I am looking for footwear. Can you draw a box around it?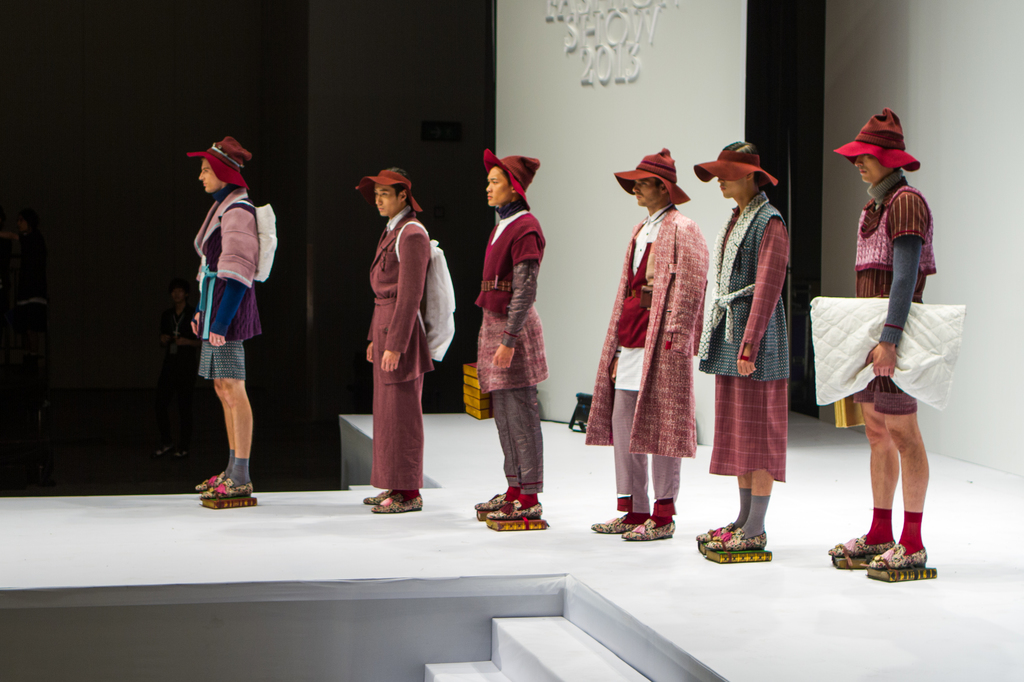
Sure, the bounding box is (828, 535, 895, 559).
